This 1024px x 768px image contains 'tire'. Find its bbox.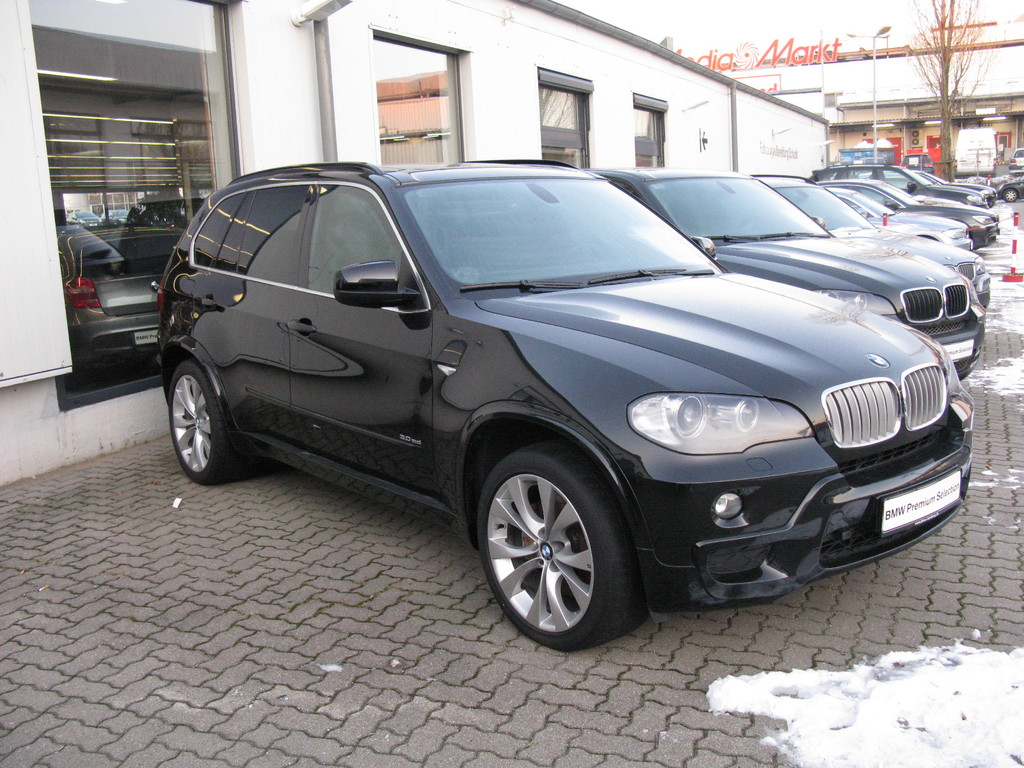
x1=473, y1=428, x2=648, y2=651.
